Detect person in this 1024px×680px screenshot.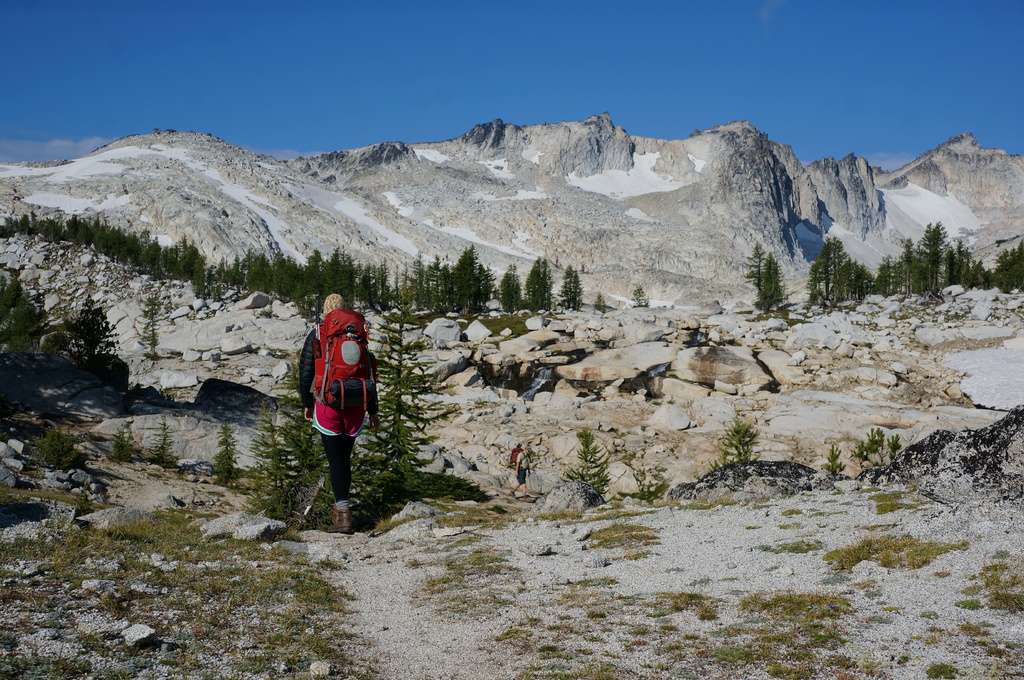
Detection: select_region(298, 278, 381, 512).
